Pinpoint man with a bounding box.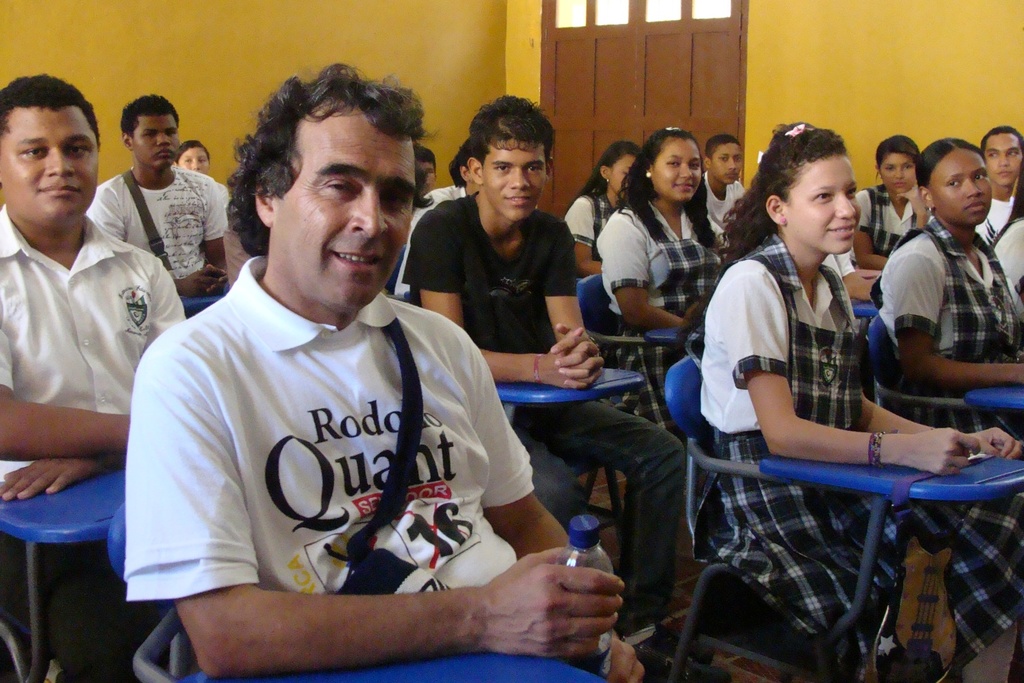
<box>700,128,752,228</box>.
